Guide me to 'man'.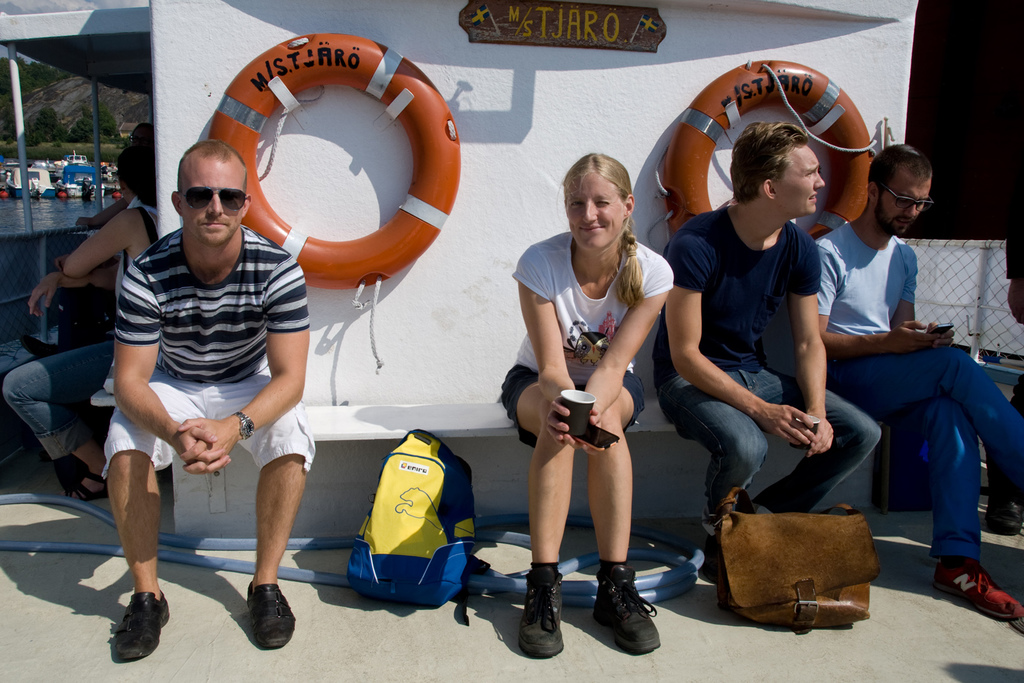
Guidance: x1=651 y1=124 x2=892 y2=566.
